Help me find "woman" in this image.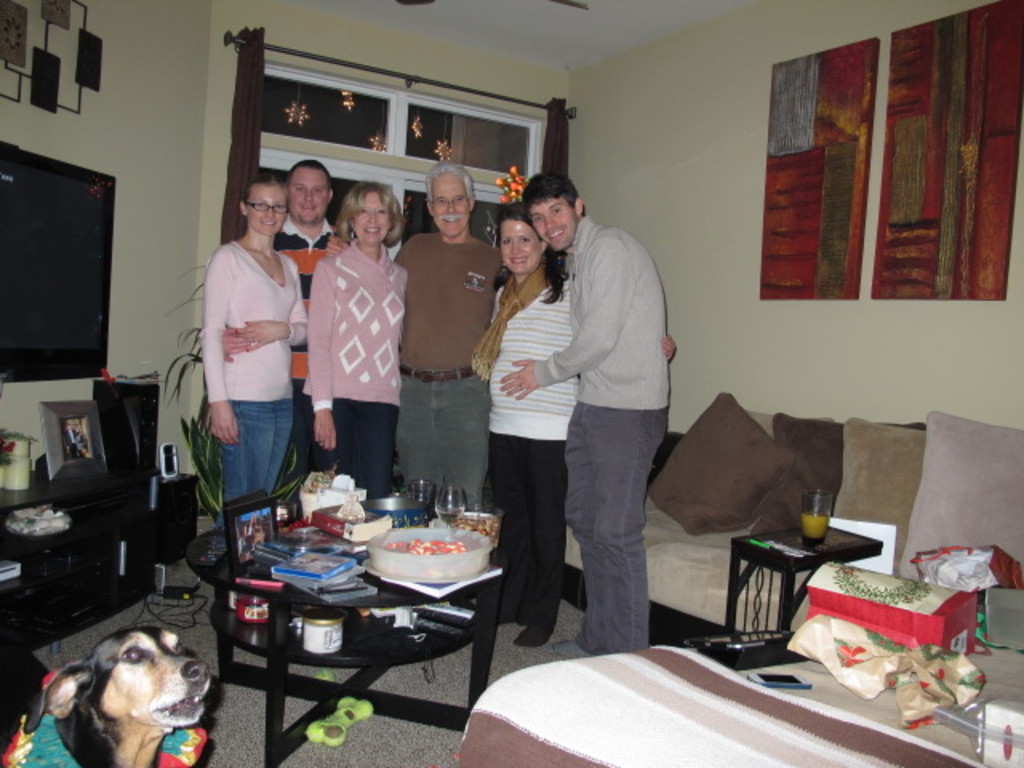
Found it: bbox=[197, 174, 298, 546].
